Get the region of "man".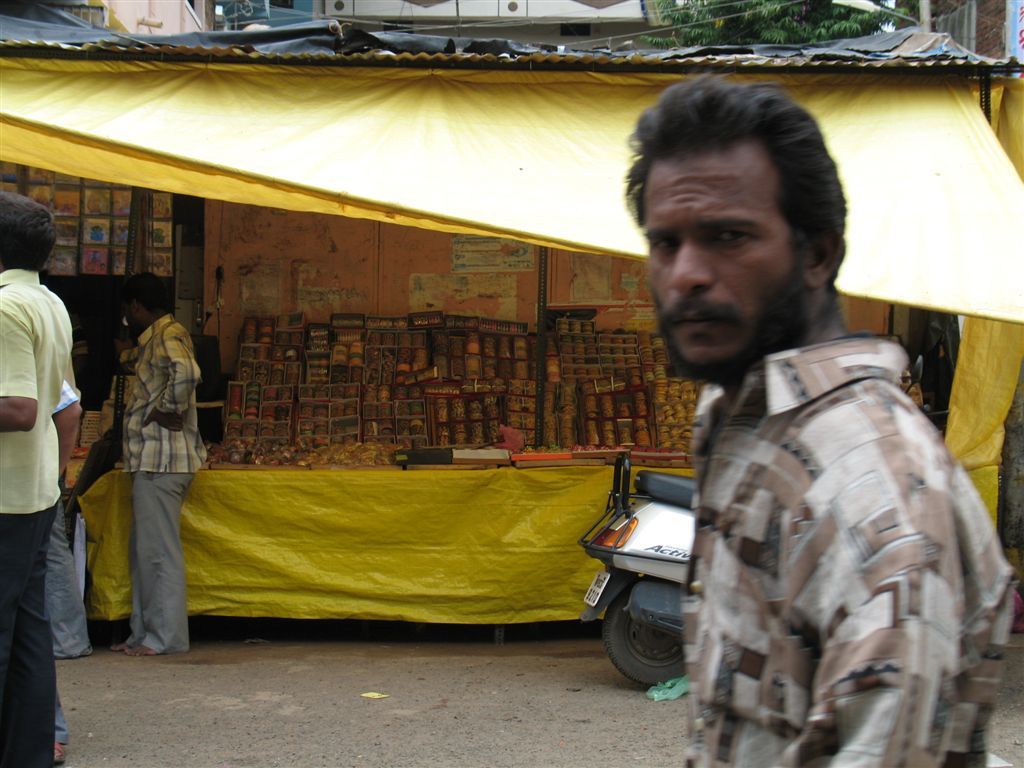
0 193 73 767.
